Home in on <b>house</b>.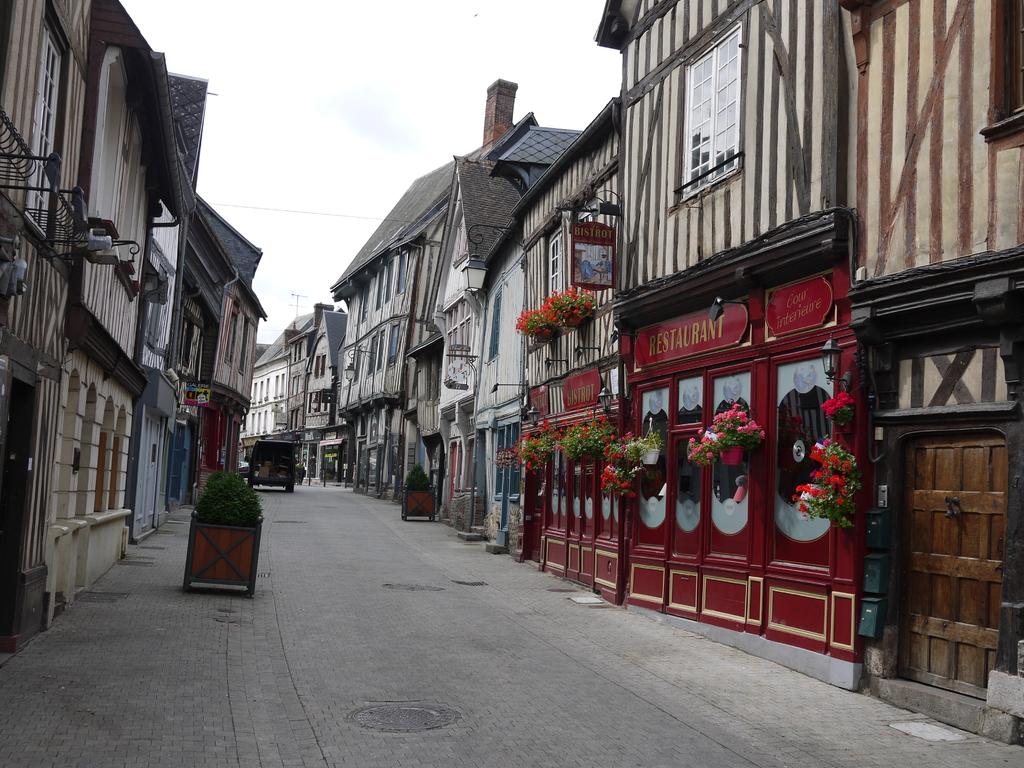
Homed in at {"left": 838, "top": 1, "right": 1023, "bottom": 741}.
